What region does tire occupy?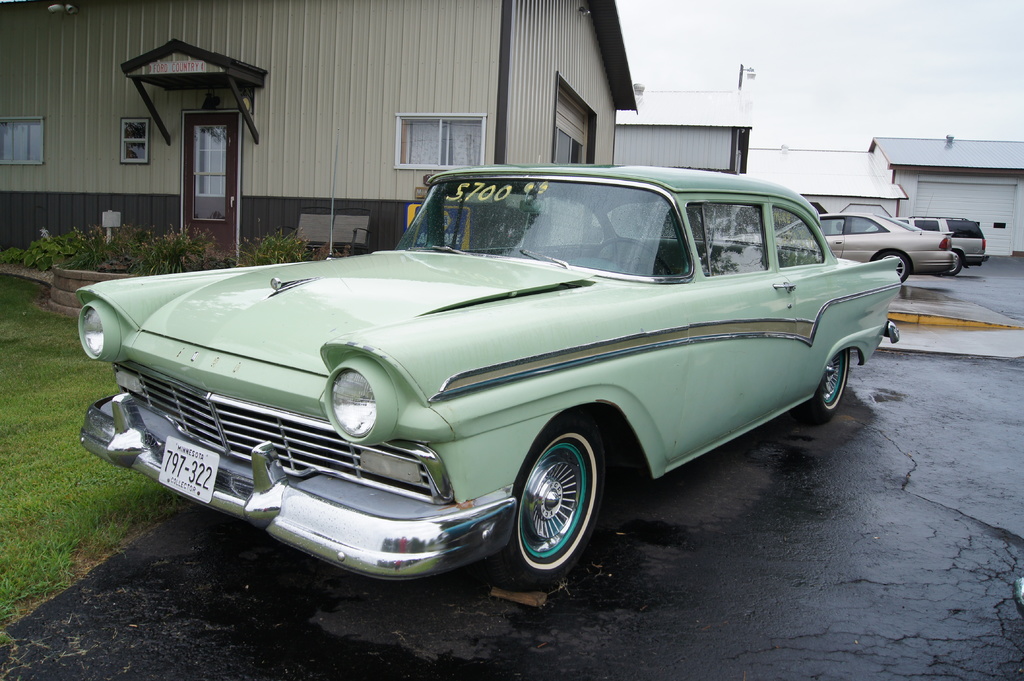
{"left": 937, "top": 253, "right": 962, "bottom": 279}.
